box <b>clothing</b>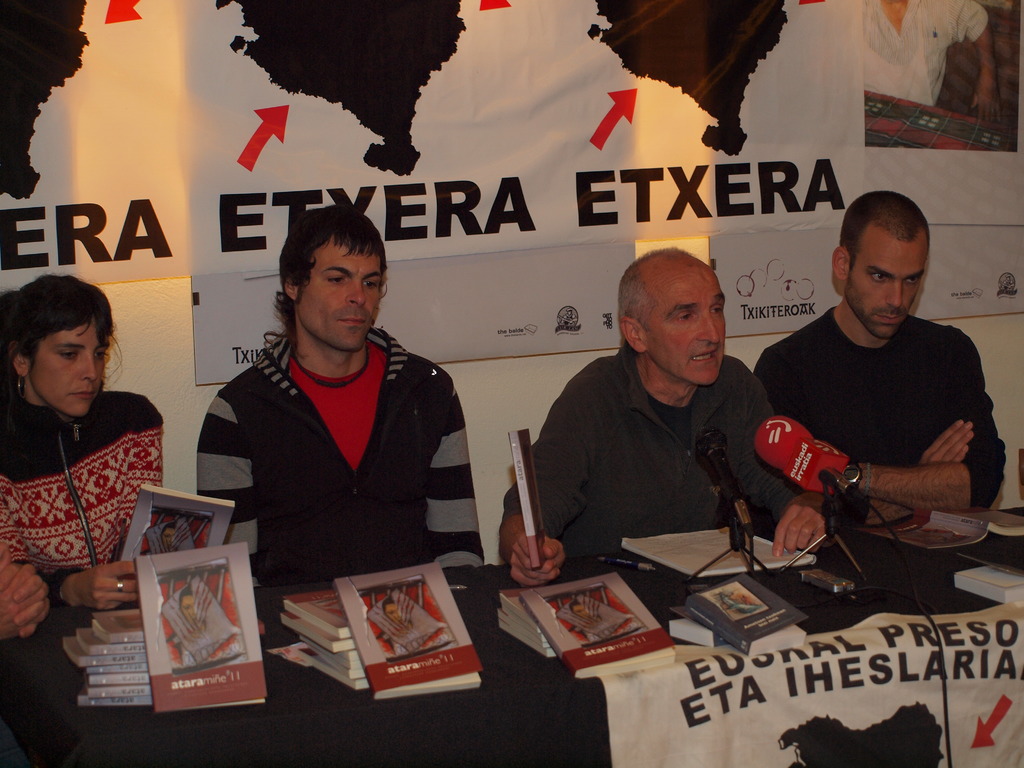
492 328 829 557
